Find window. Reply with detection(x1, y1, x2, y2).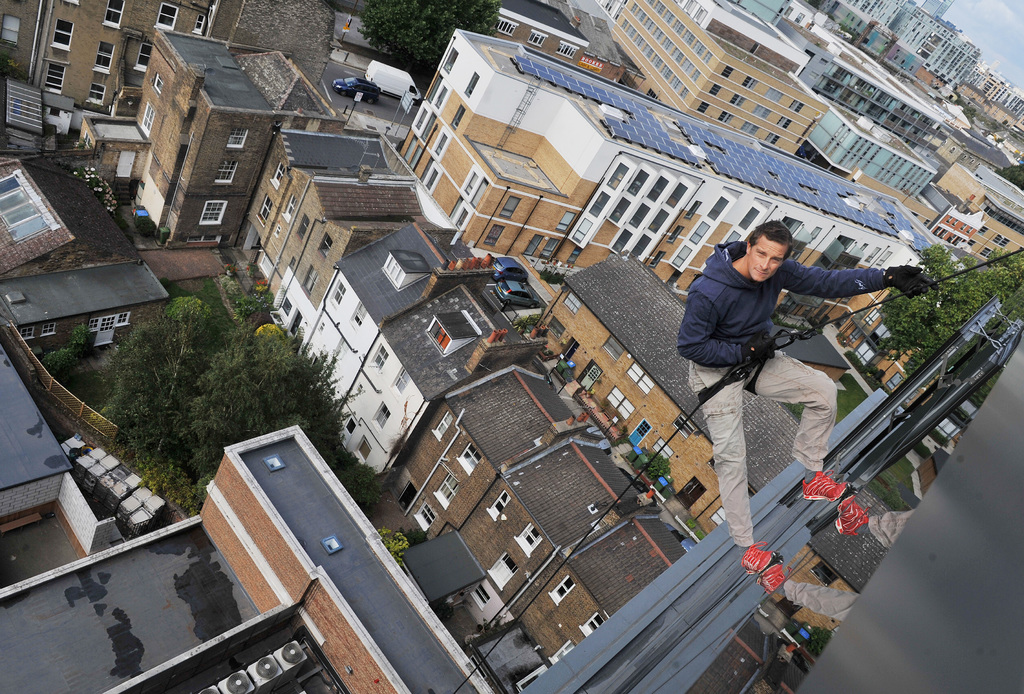
detection(431, 325, 450, 349).
